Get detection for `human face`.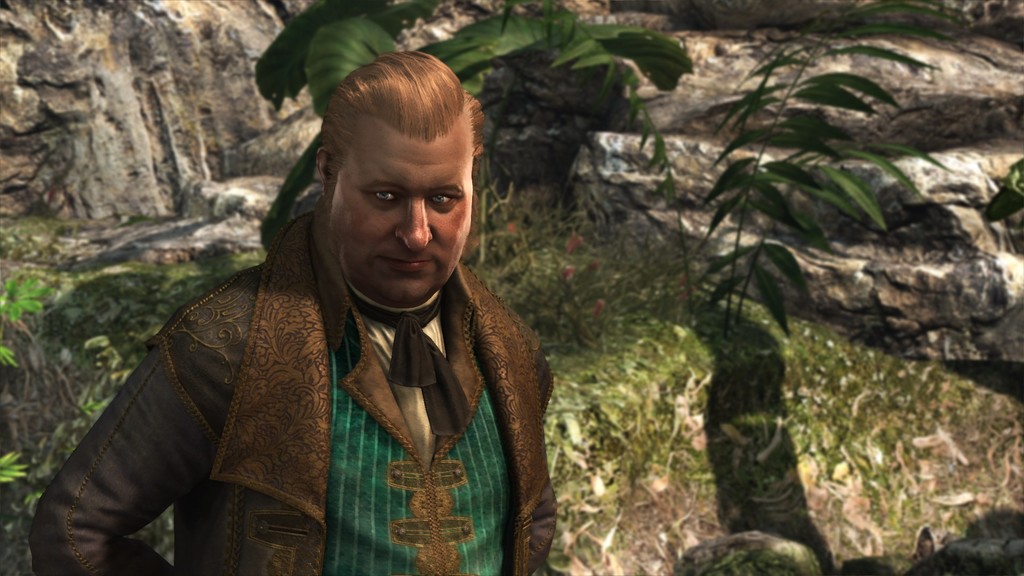
Detection: pyautogui.locateOnScreen(328, 146, 472, 307).
